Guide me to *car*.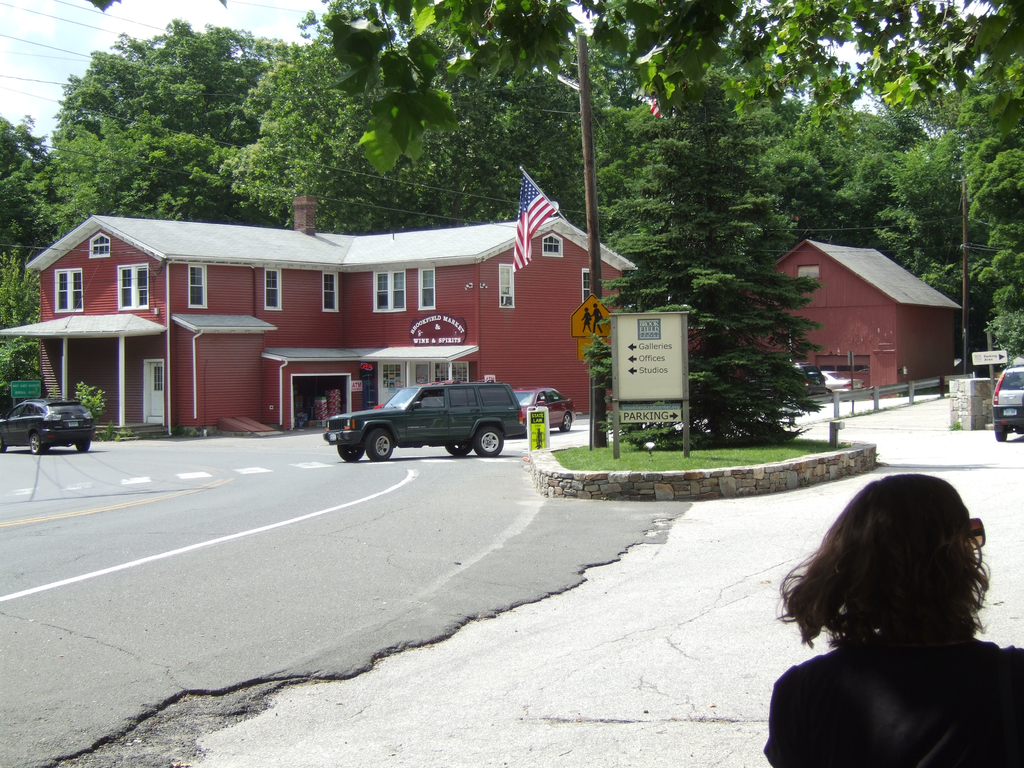
Guidance: (825, 372, 867, 393).
